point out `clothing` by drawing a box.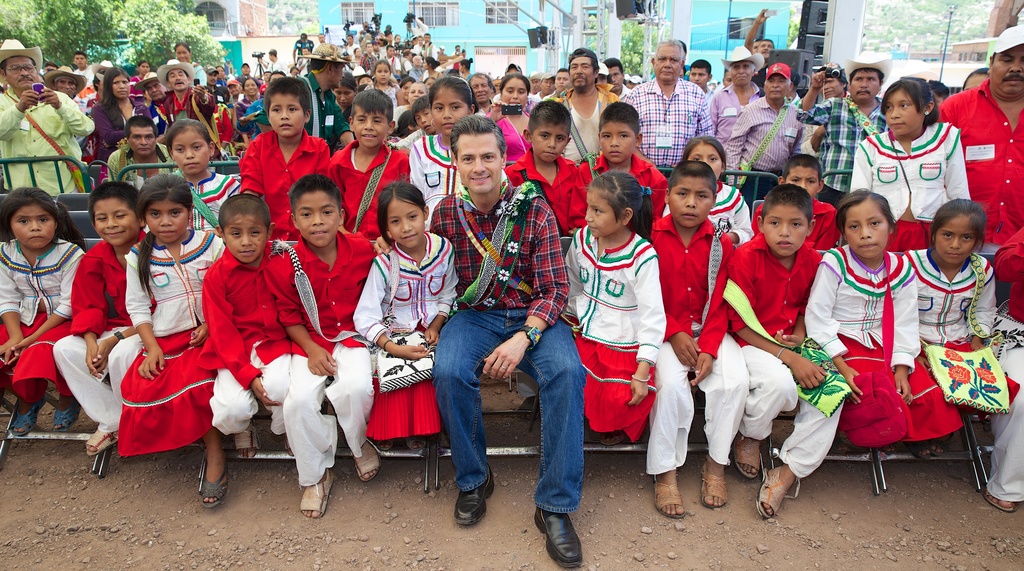
locate(353, 231, 461, 444).
